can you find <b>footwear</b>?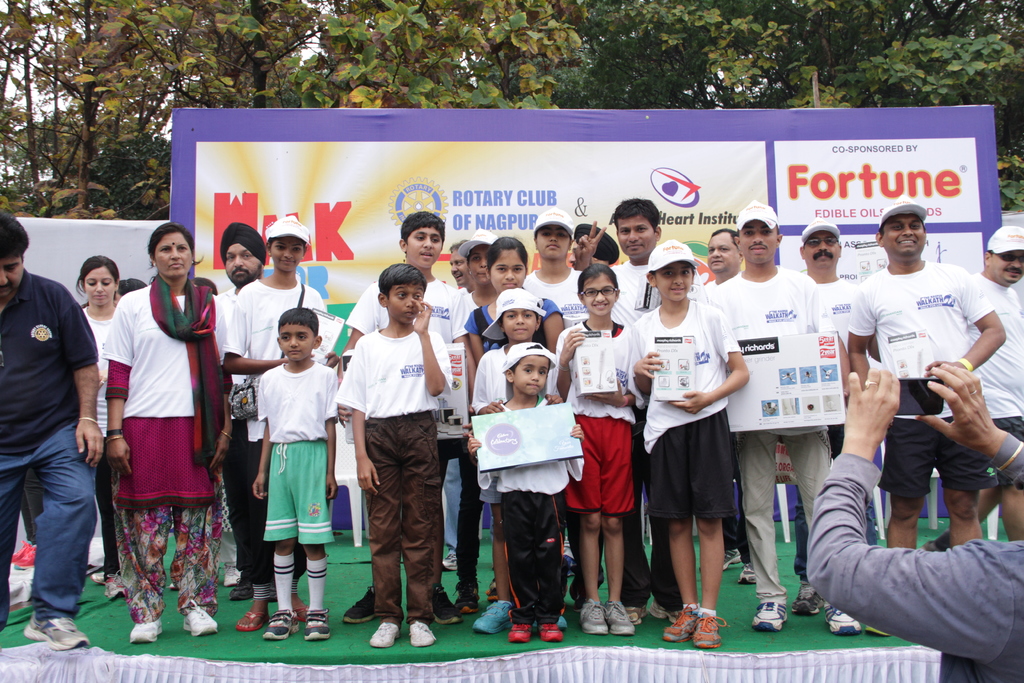
Yes, bounding box: region(439, 548, 467, 575).
